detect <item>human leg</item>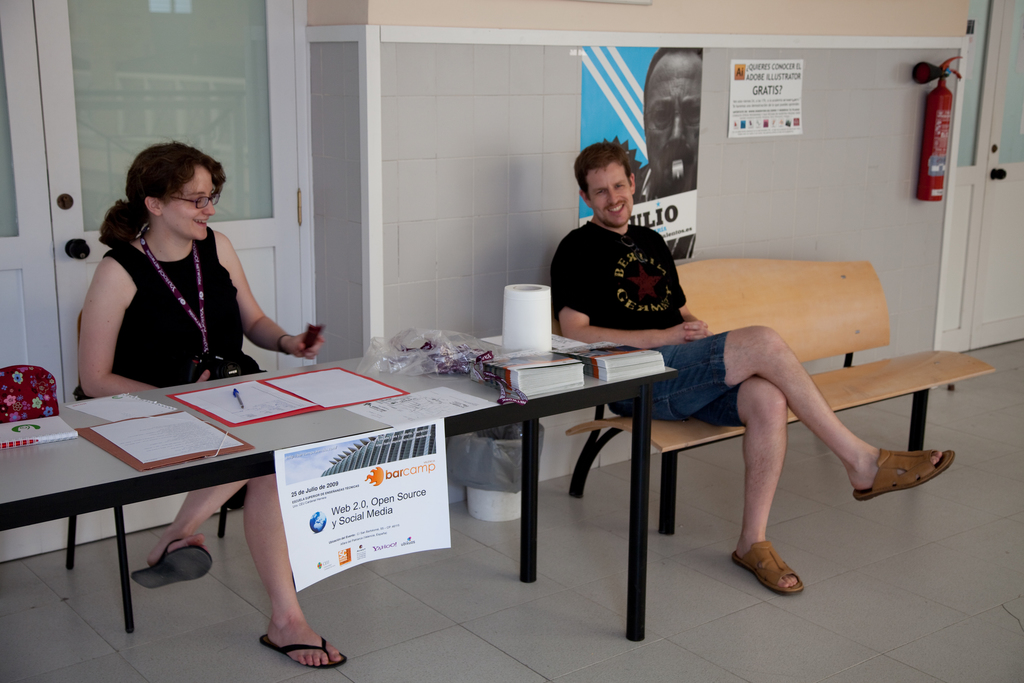
left=246, top=474, right=337, bottom=658
